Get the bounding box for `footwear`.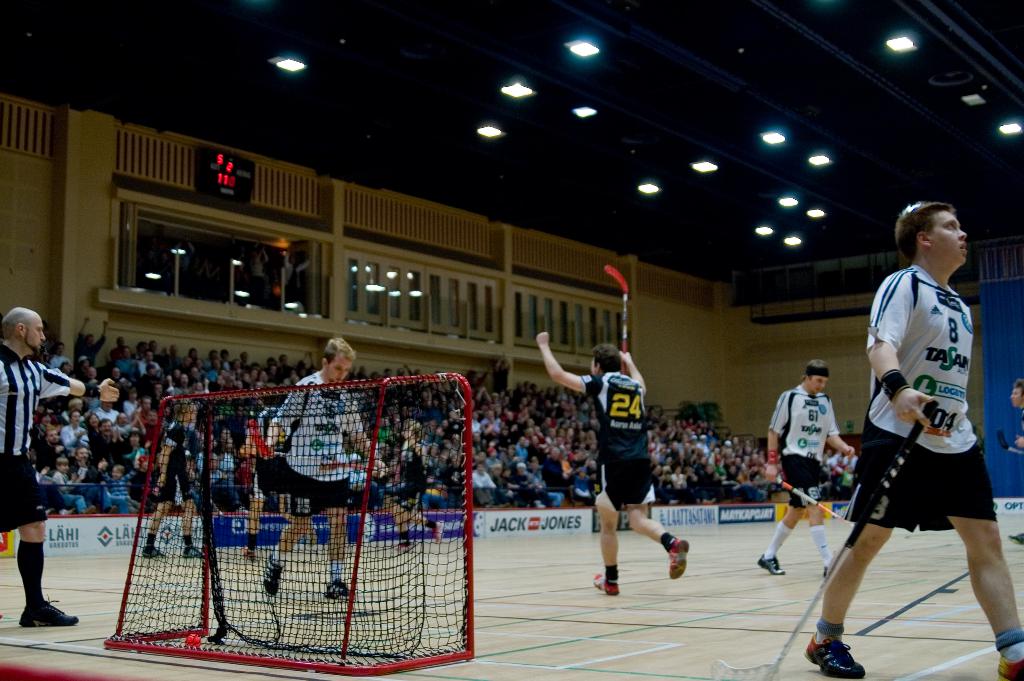
detection(393, 544, 414, 551).
